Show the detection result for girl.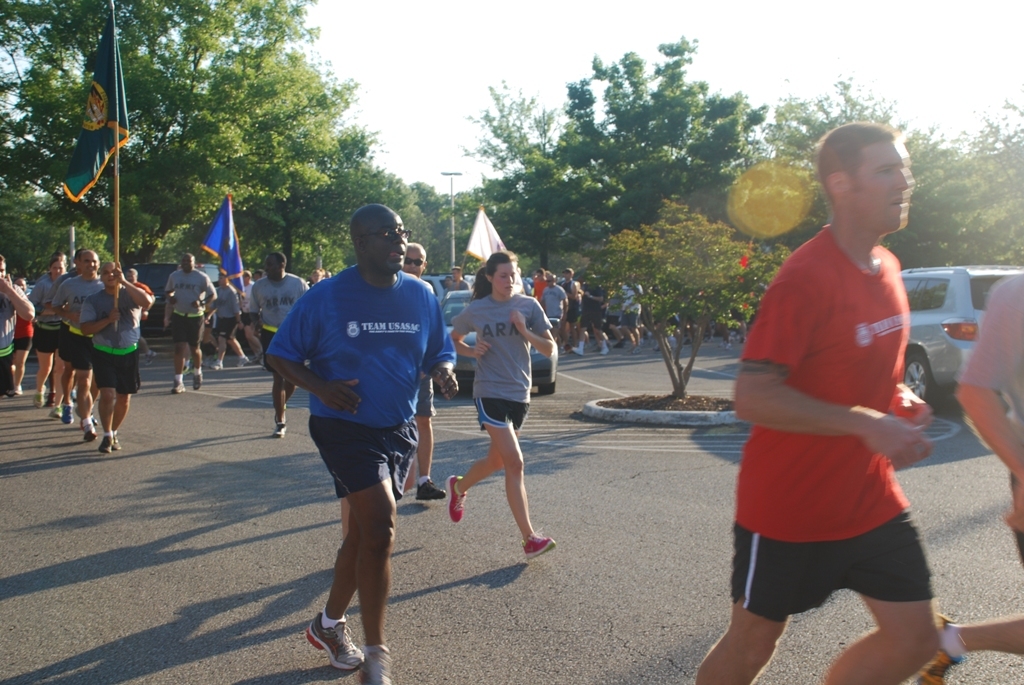
box=[438, 244, 551, 574].
